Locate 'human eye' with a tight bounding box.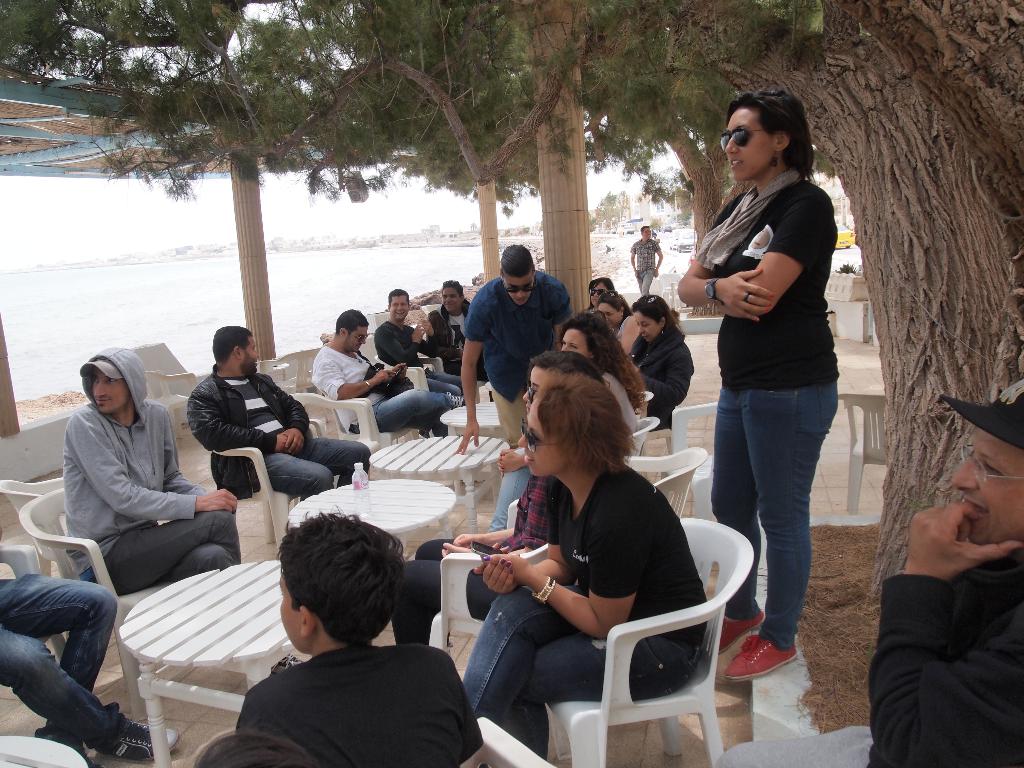
BBox(570, 342, 578, 352).
